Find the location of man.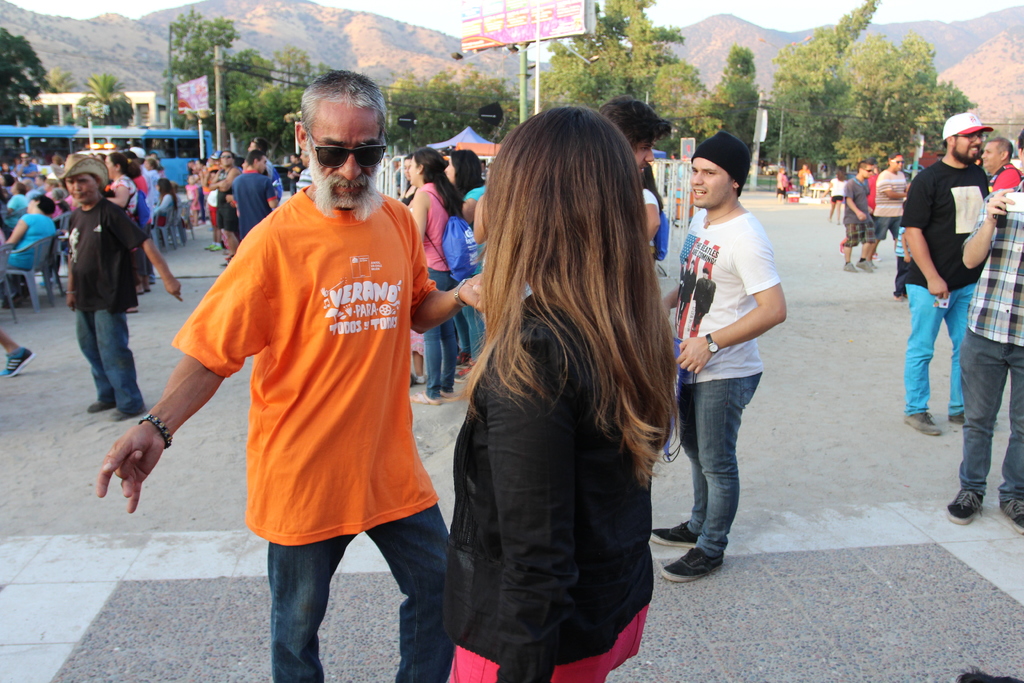
Location: <bbox>186, 156, 209, 227</bbox>.
